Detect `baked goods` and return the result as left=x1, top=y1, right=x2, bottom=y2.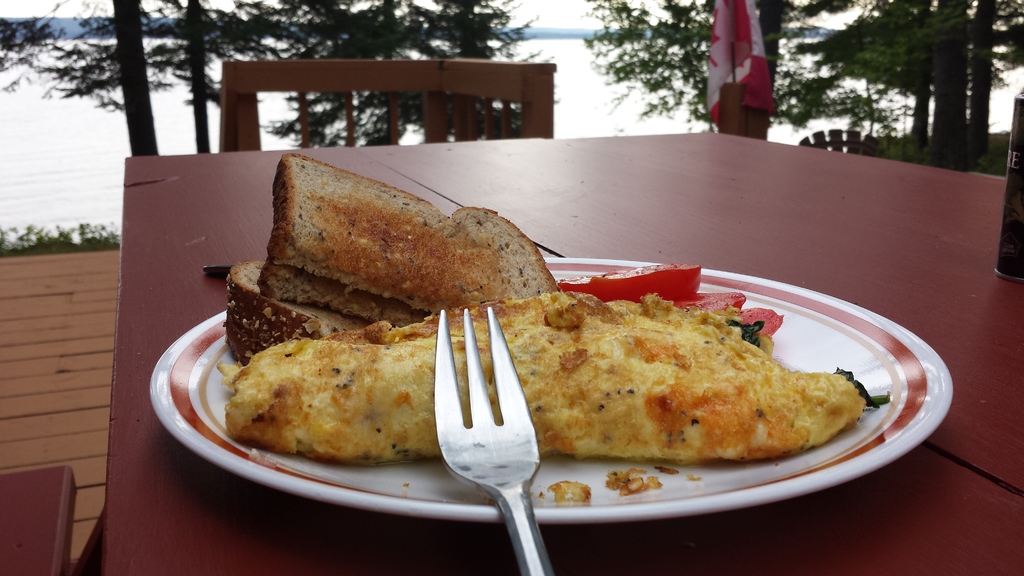
left=221, top=255, right=403, bottom=369.
